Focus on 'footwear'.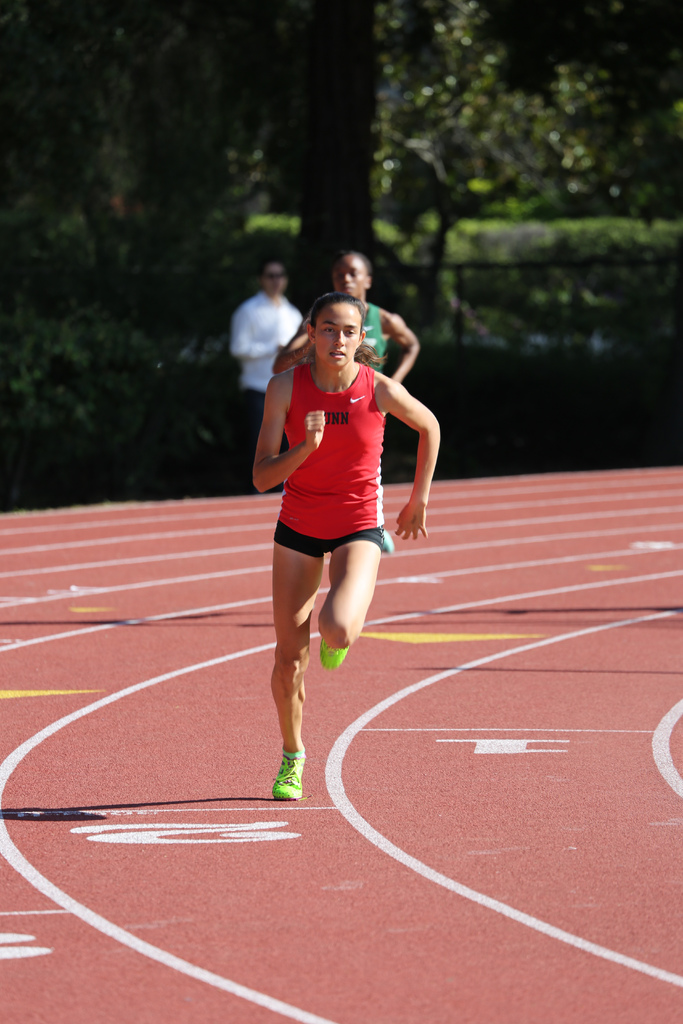
Focused at [left=254, top=746, right=318, bottom=810].
